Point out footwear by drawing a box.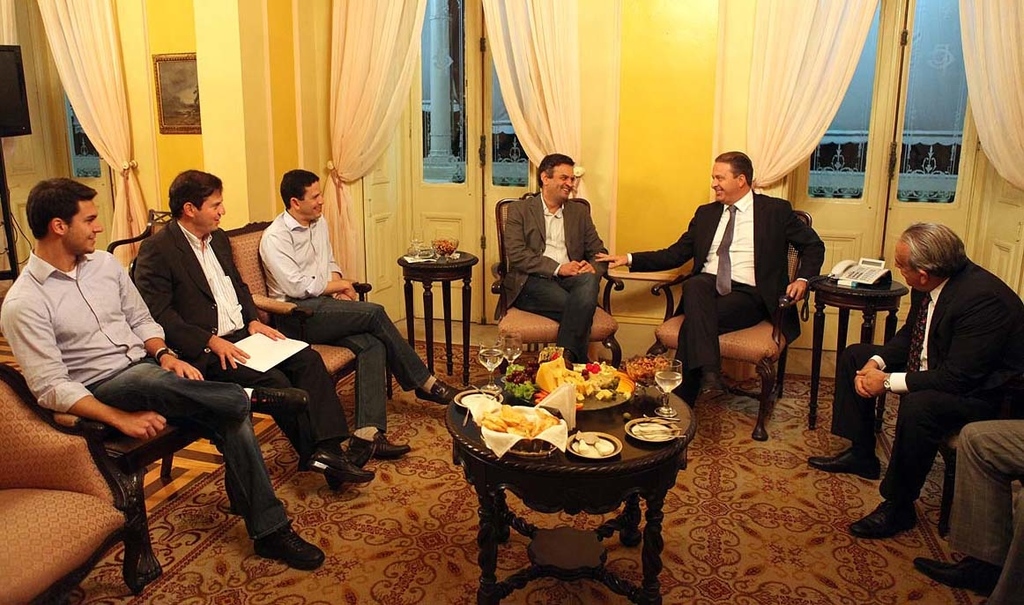
[844, 497, 919, 541].
